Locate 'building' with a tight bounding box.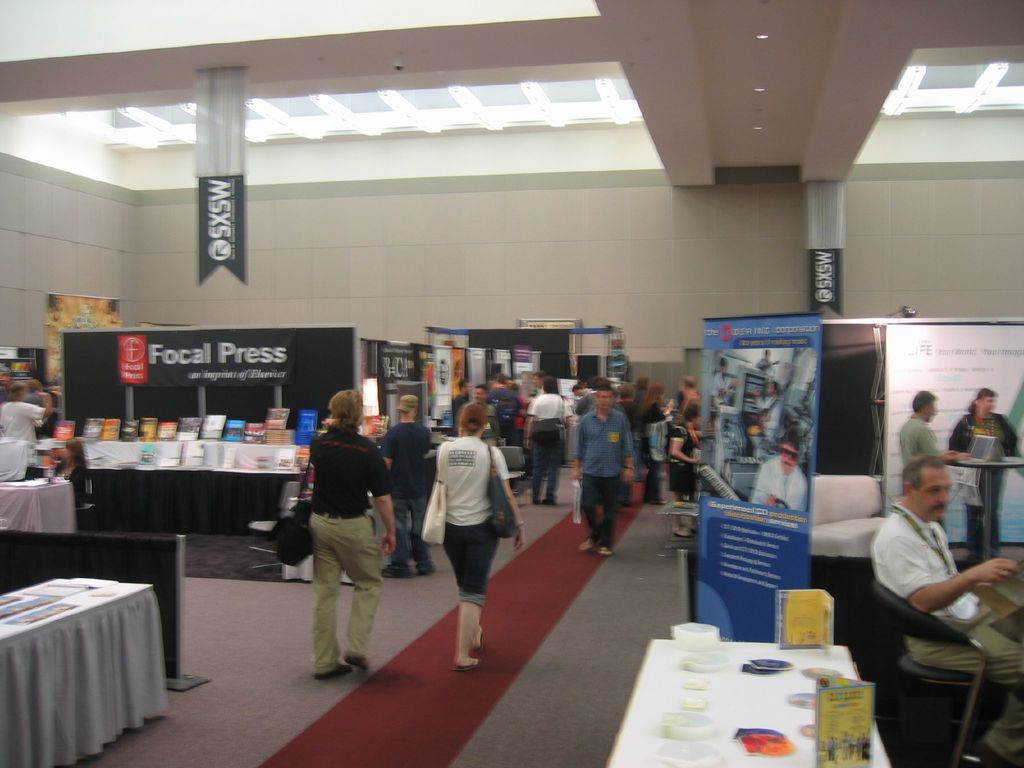
locate(0, 0, 1023, 767).
